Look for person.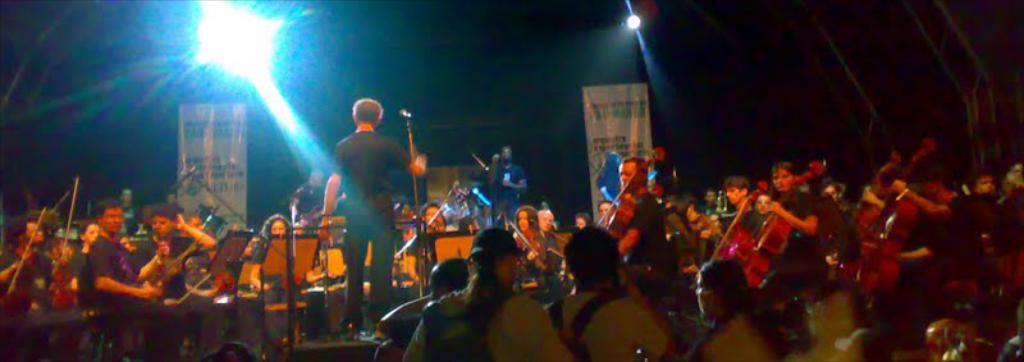
Found: select_region(680, 257, 790, 361).
